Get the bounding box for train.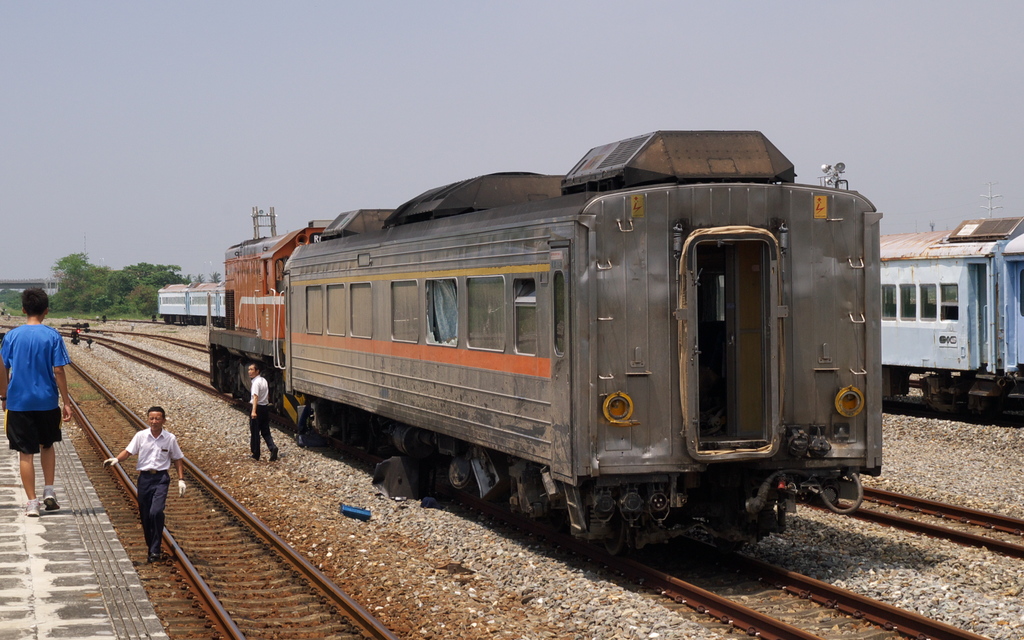
left=156, top=280, right=225, bottom=330.
